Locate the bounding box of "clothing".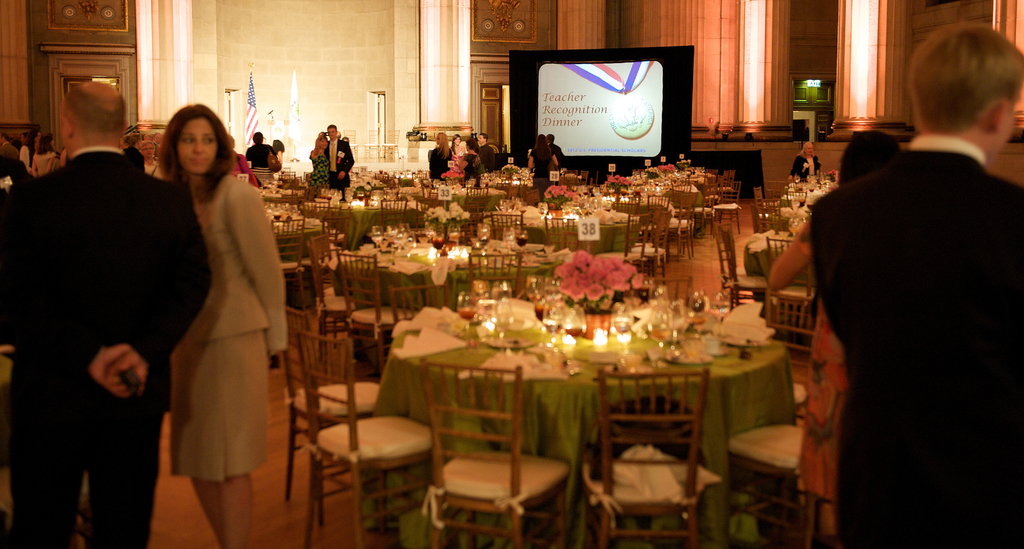
Bounding box: 554:138:566:166.
